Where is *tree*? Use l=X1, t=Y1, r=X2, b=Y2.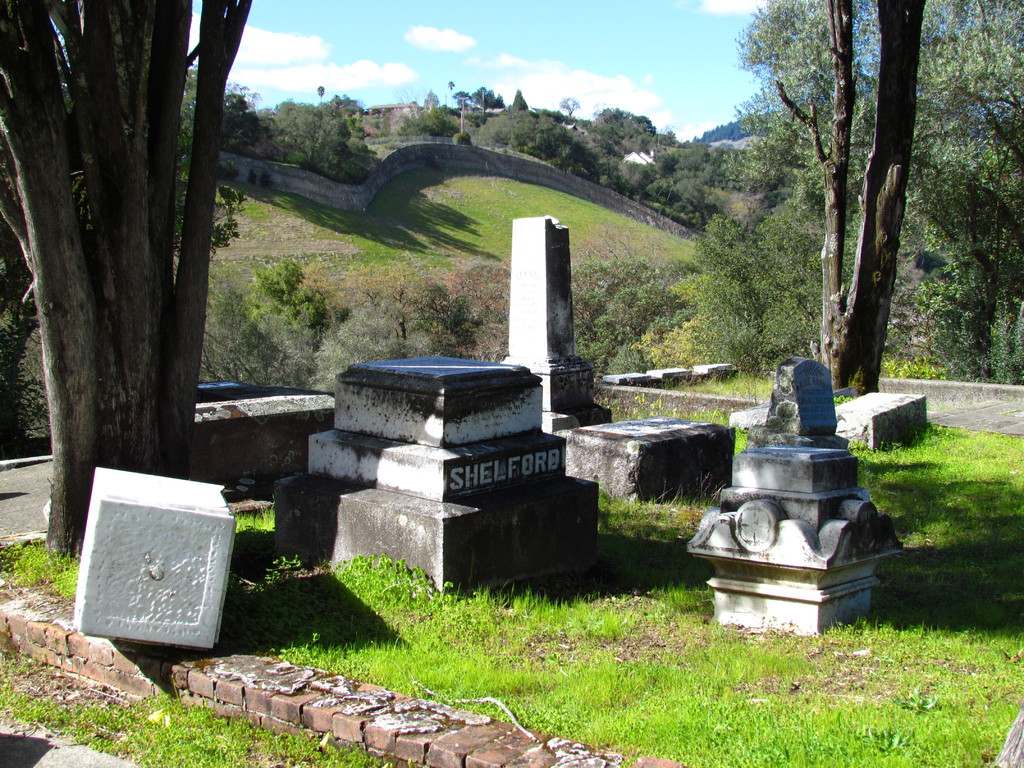
l=7, t=0, r=256, b=512.
